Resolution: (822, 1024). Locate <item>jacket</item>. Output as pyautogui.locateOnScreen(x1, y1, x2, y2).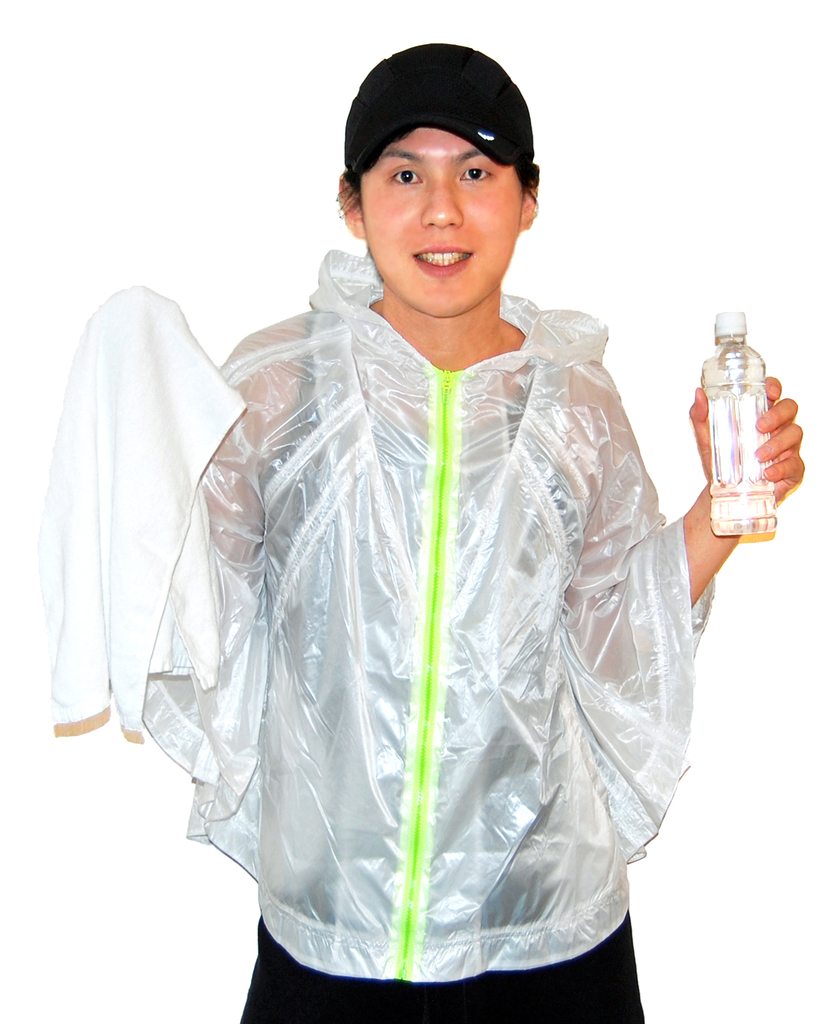
pyautogui.locateOnScreen(151, 240, 713, 995).
